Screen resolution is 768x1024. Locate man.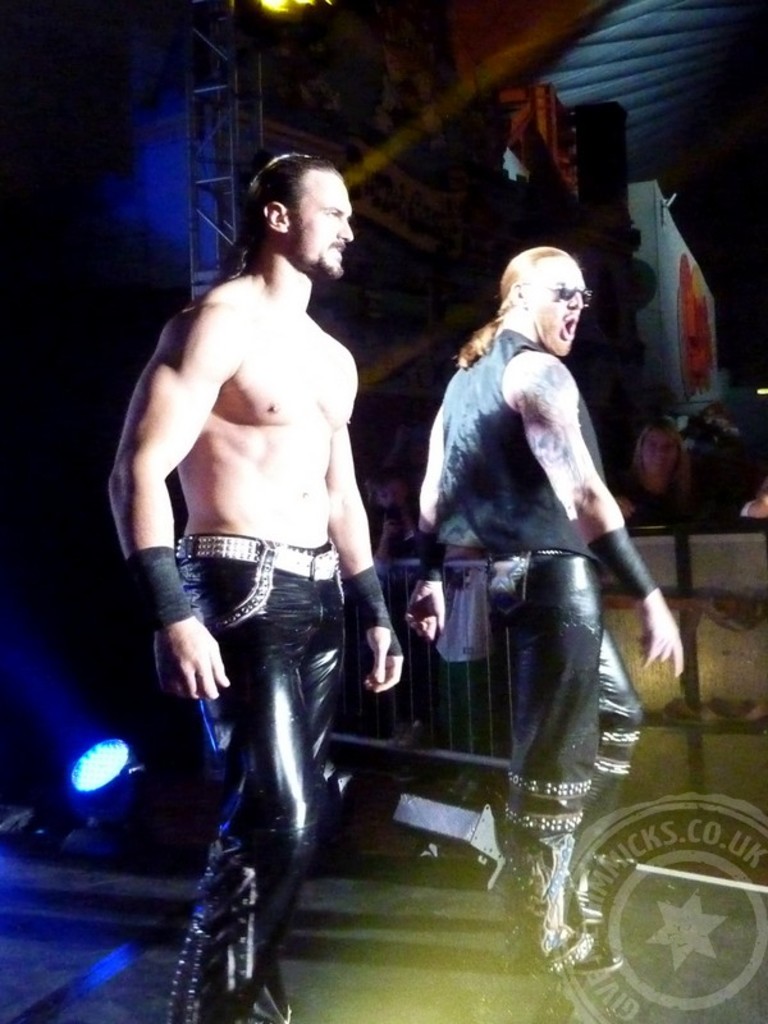
locate(115, 88, 413, 1014).
